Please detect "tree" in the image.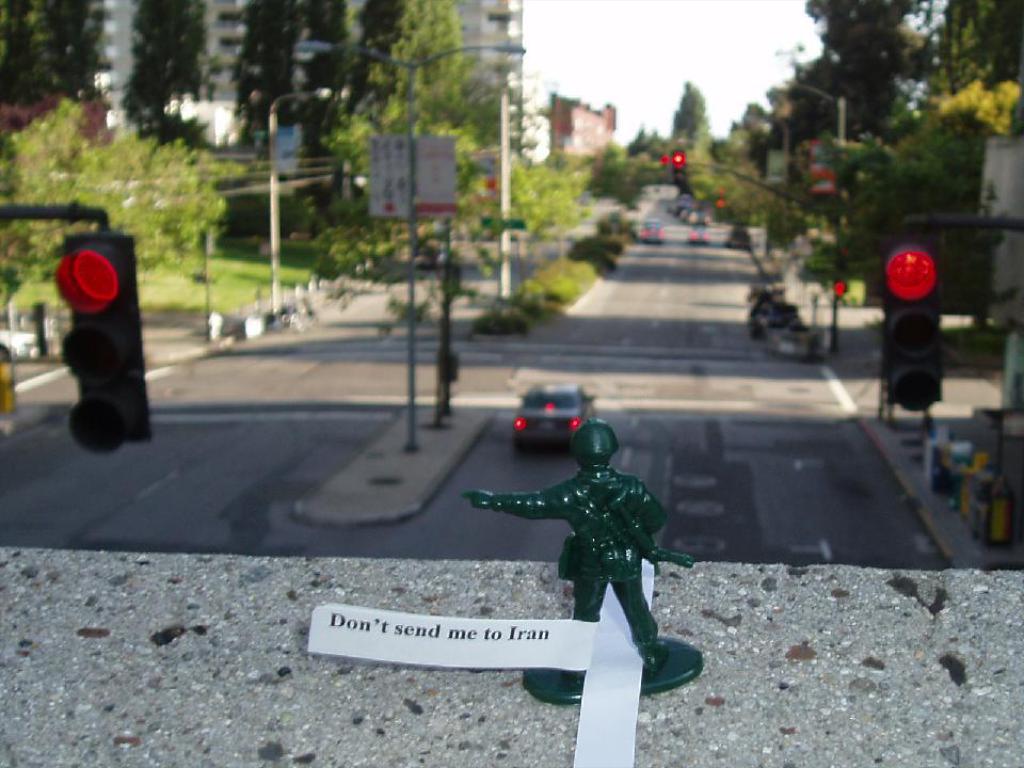
l=228, t=0, r=285, b=157.
